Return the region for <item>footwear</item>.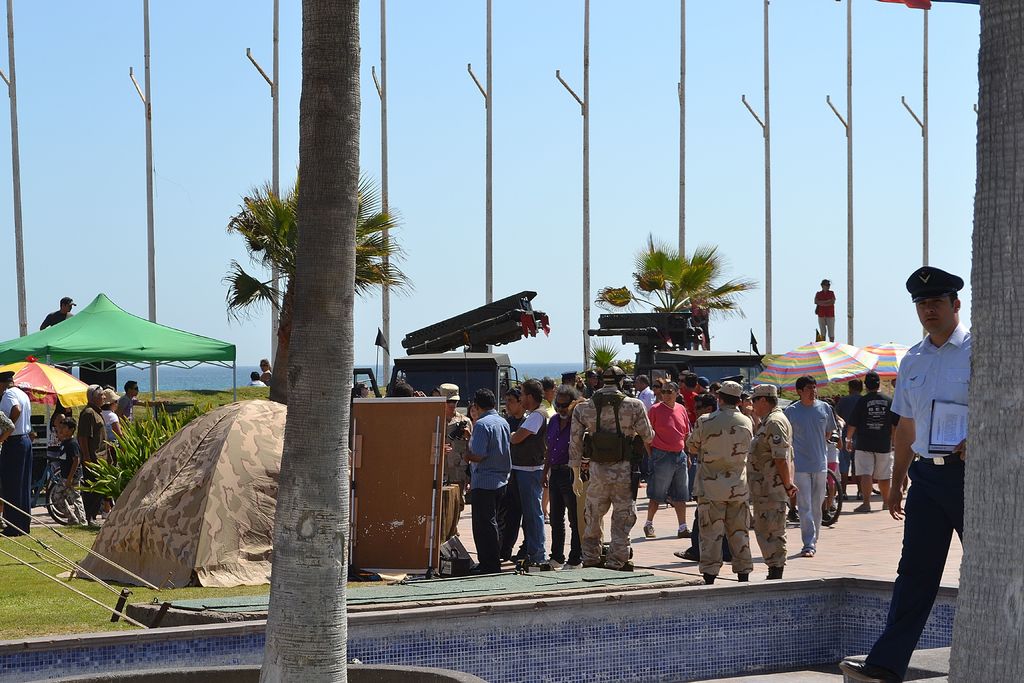
crop(823, 509, 836, 523).
